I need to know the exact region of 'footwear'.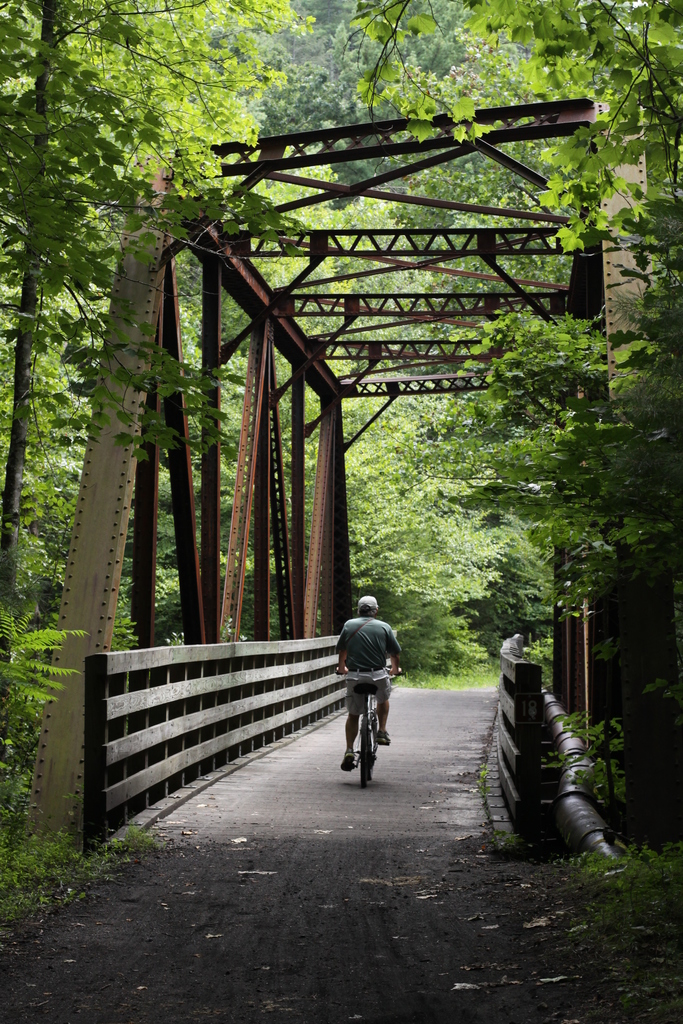
Region: rect(337, 749, 355, 778).
